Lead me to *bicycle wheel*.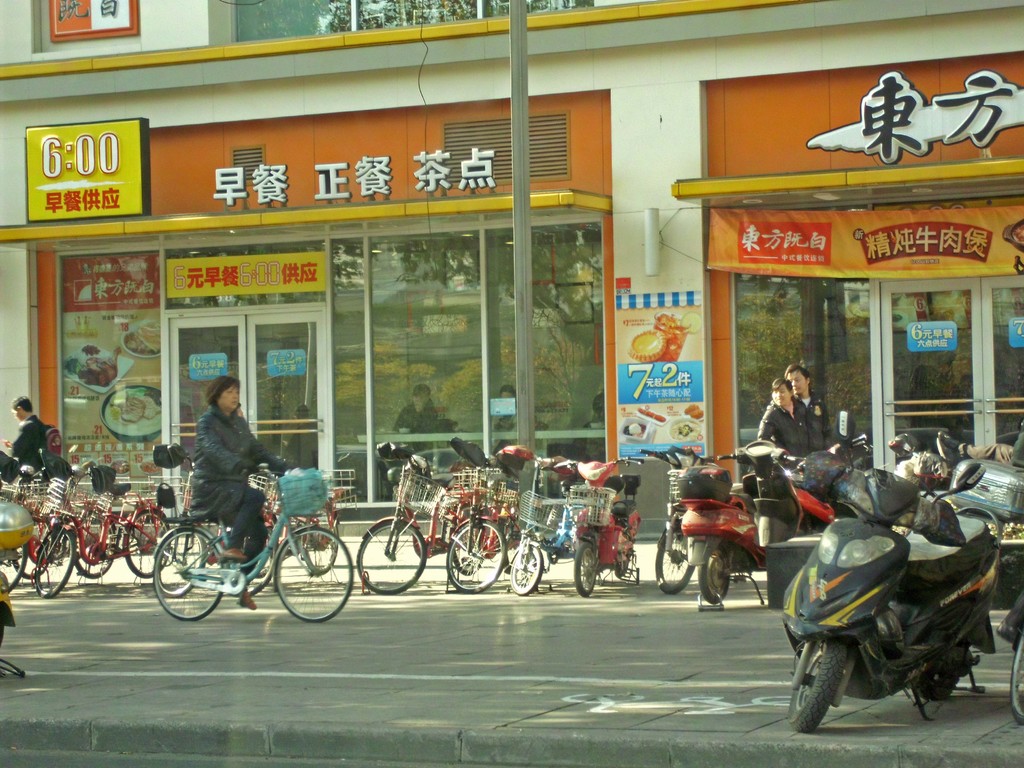
Lead to l=125, t=511, r=174, b=595.
